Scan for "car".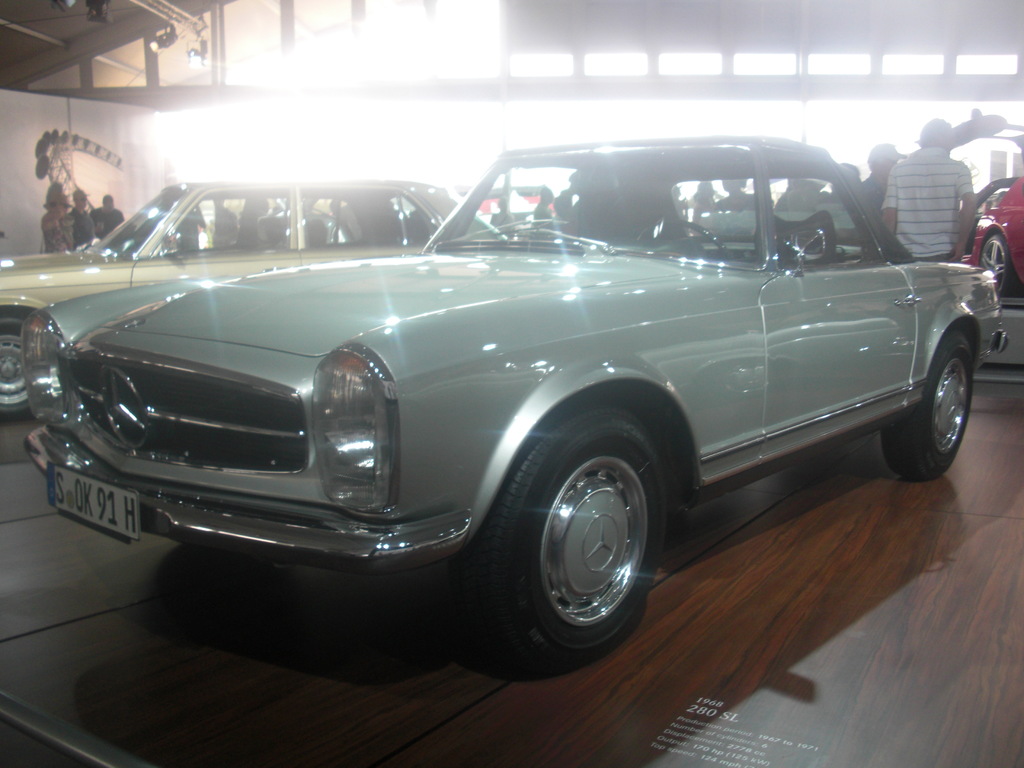
Scan result: 970,177,1023,292.
